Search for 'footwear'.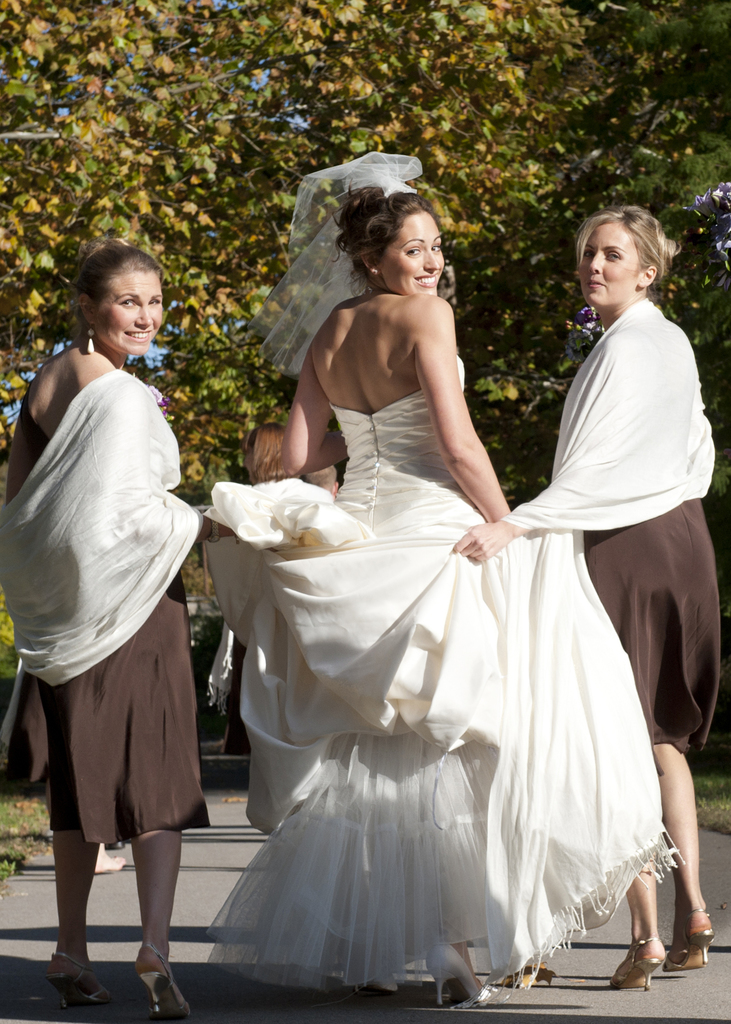
Found at (428,944,494,1002).
